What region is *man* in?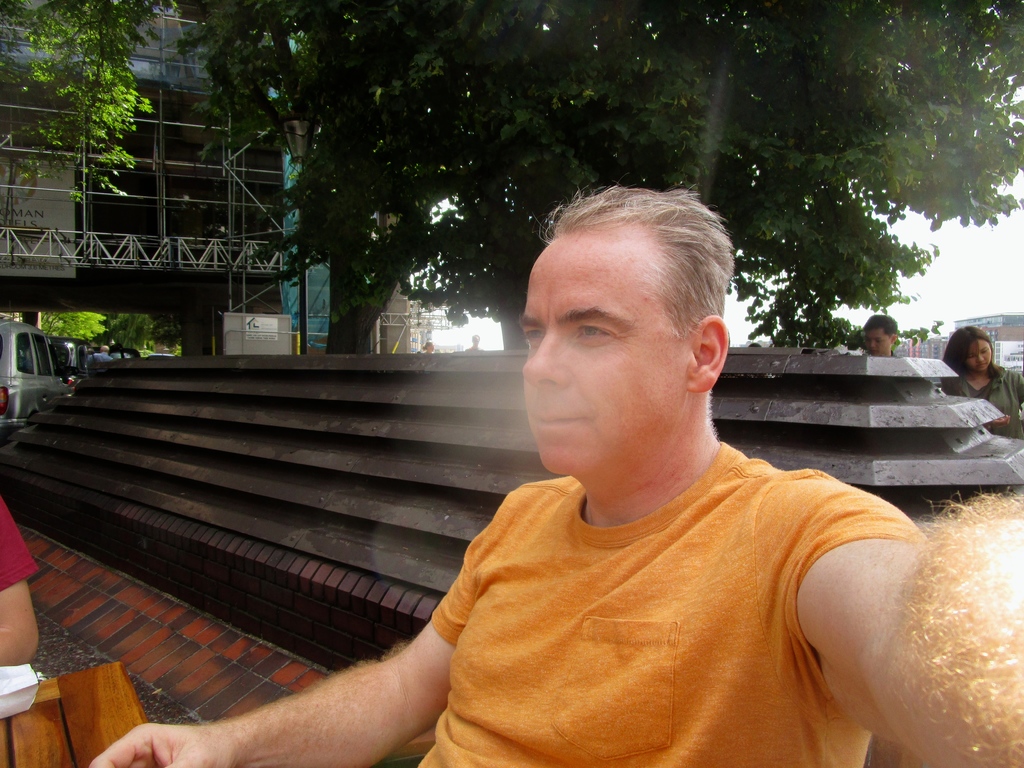
bbox(378, 194, 982, 757).
